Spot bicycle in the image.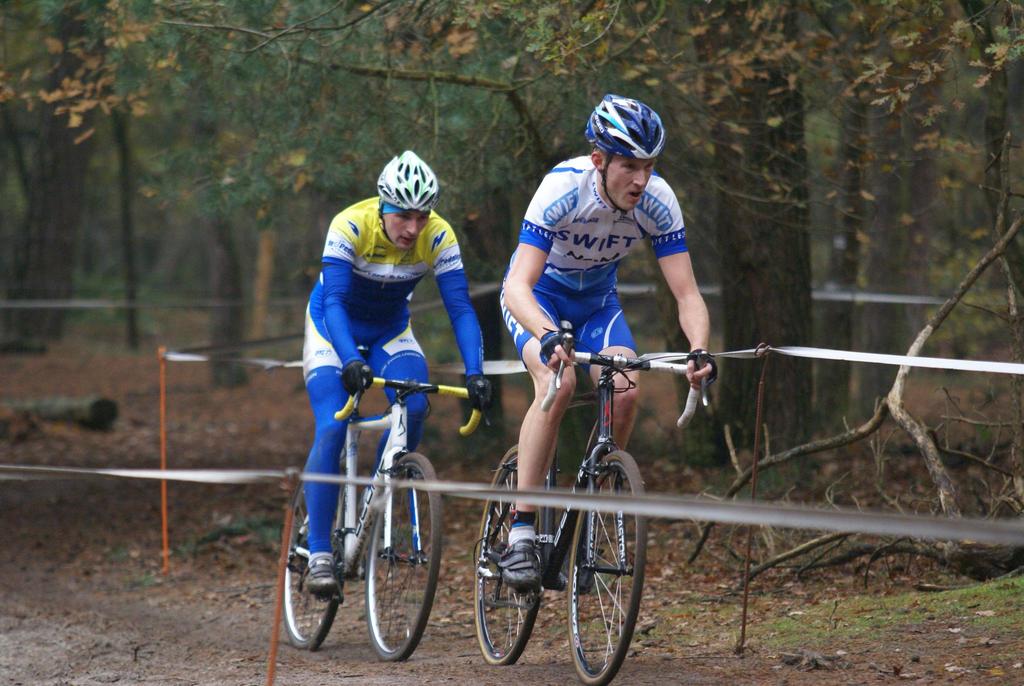
bicycle found at 473/320/722/685.
